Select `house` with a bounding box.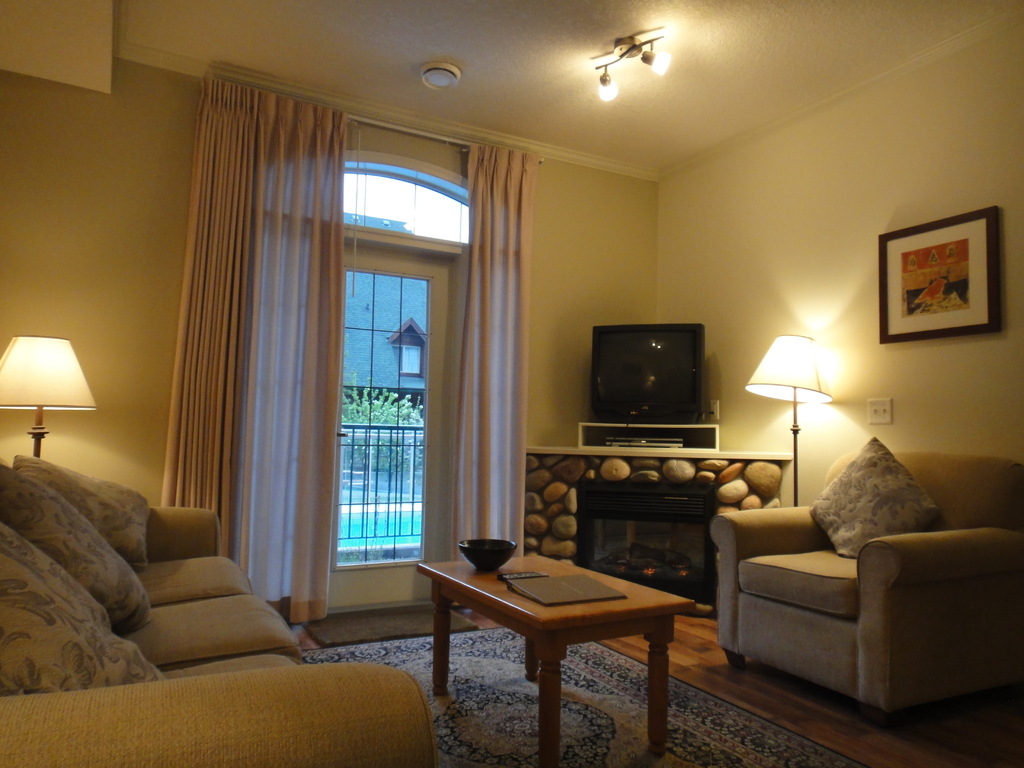
box(0, 0, 1023, 767).
